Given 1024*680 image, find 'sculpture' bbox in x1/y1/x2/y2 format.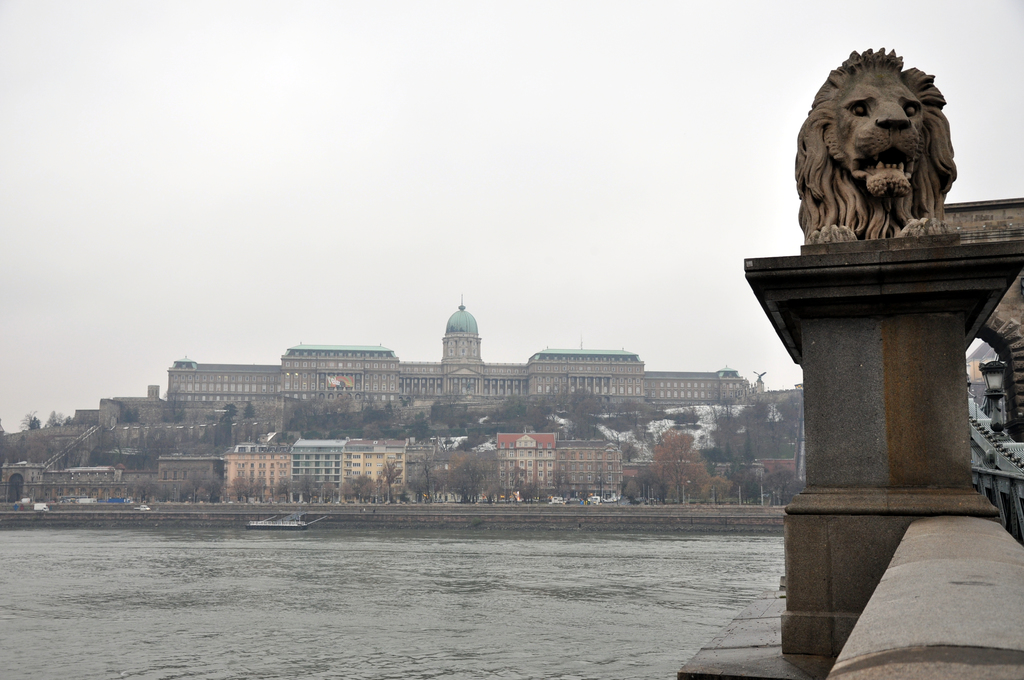
799/36/987/252.
